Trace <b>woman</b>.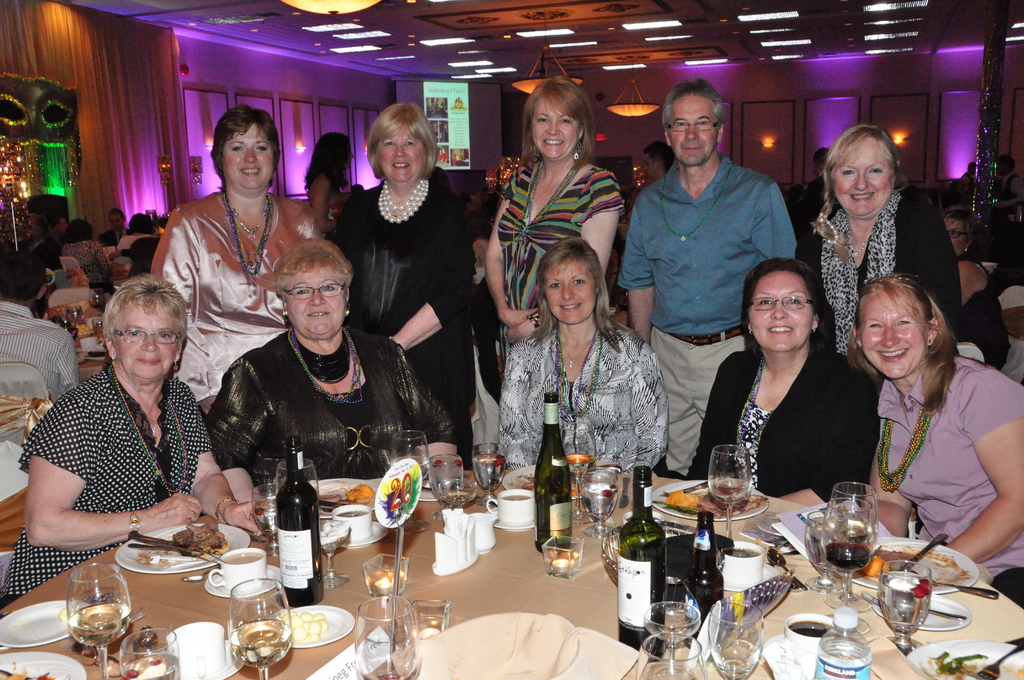
Traced to (849, 263, 1023, 612).
